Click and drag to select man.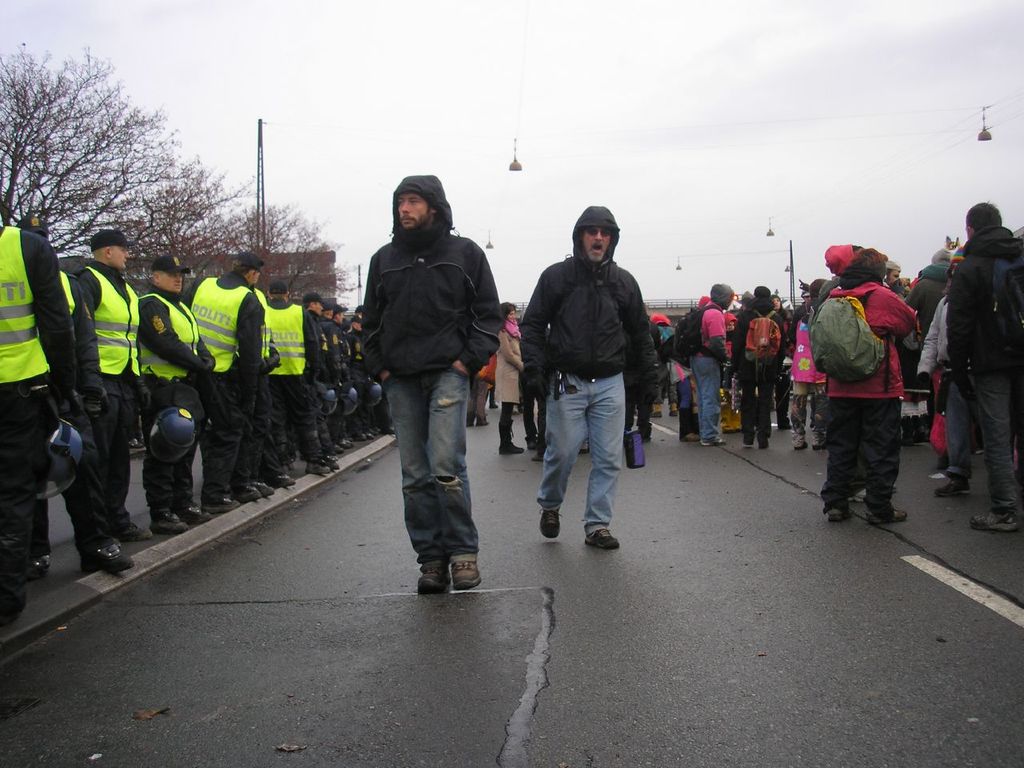
Selection: (879, 262, 899, 288).
